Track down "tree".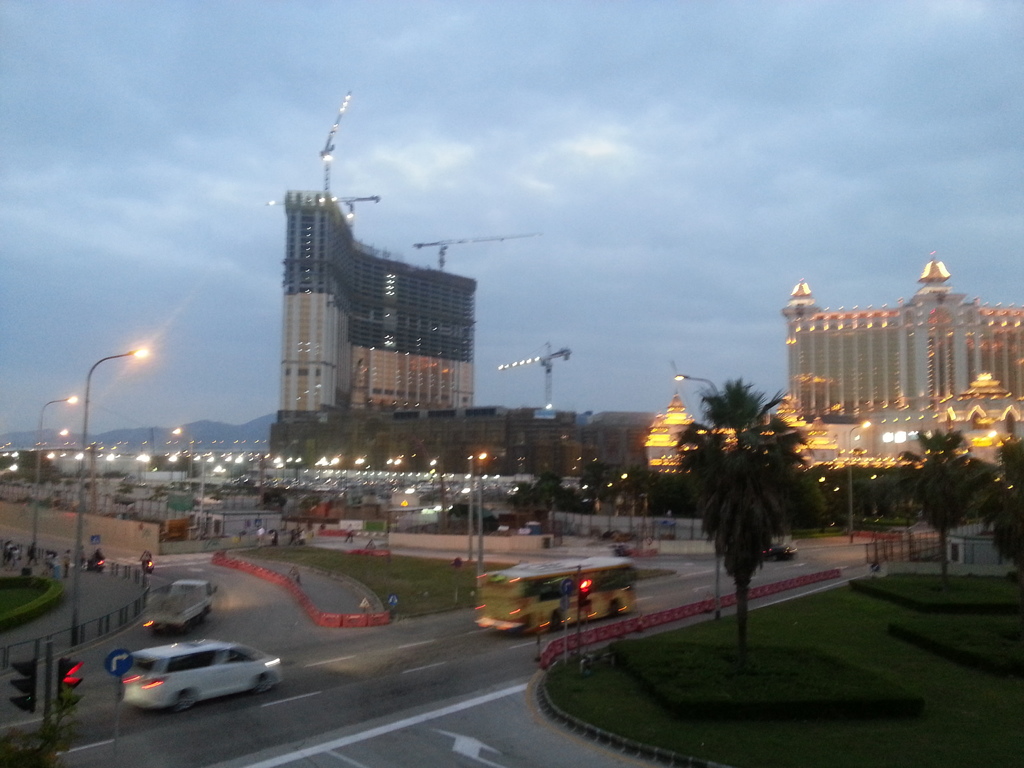
Tracked to {"x1": 891, "y1": 426, "x2": 986, "y2": 587}.
